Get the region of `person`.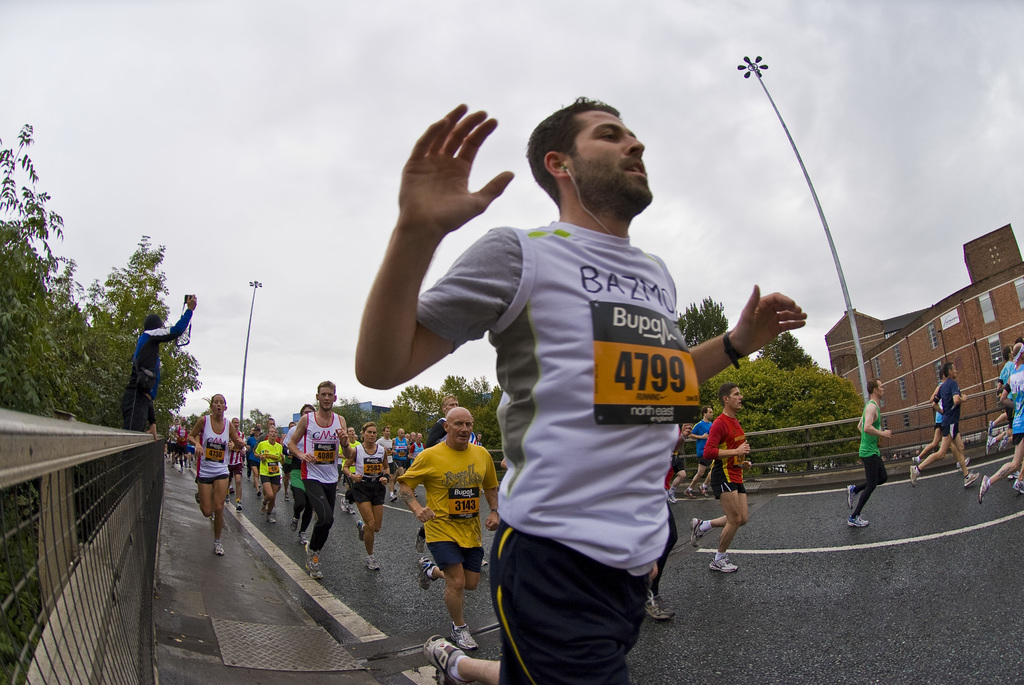
locate(972, 377, 1023, 508).
